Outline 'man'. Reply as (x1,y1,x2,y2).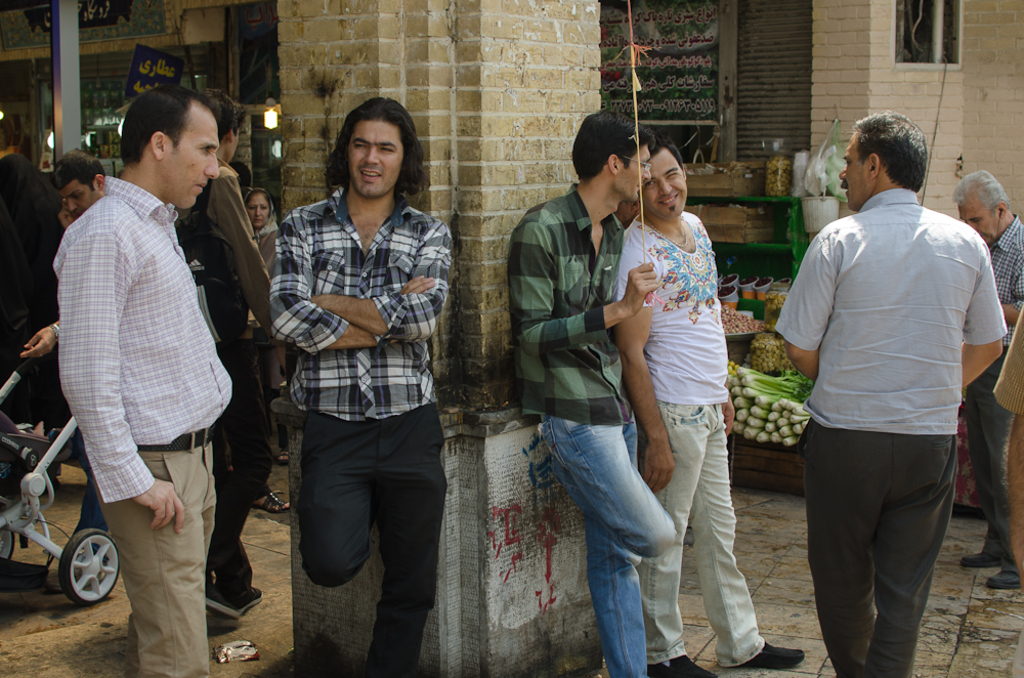
(949,163,1023,599).
